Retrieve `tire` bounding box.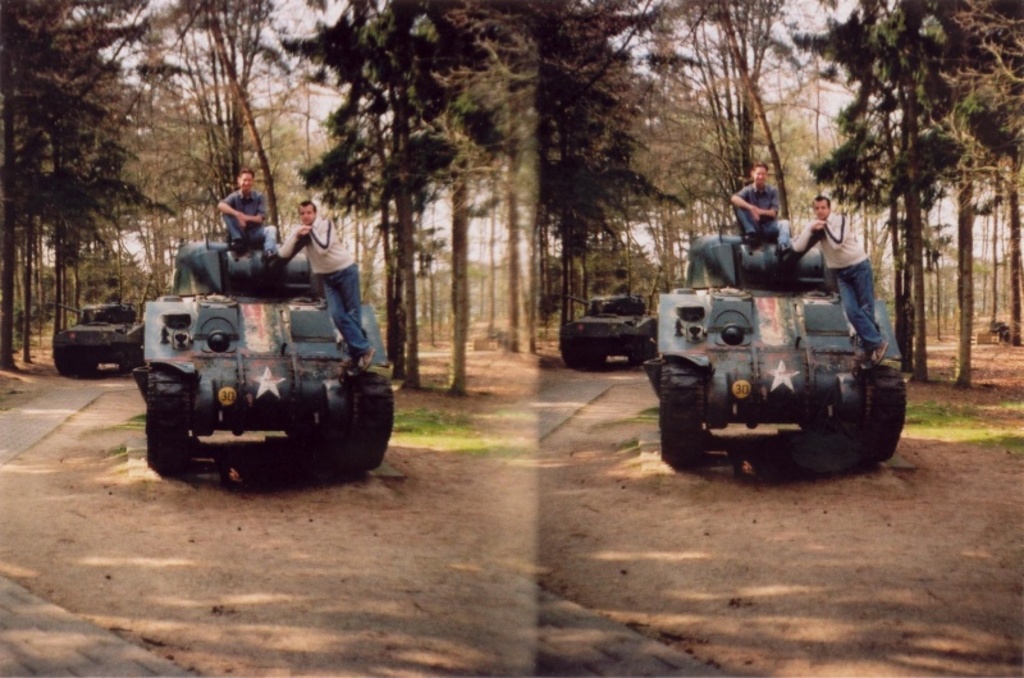
Bounding box: (289, 370, 397, 473).
